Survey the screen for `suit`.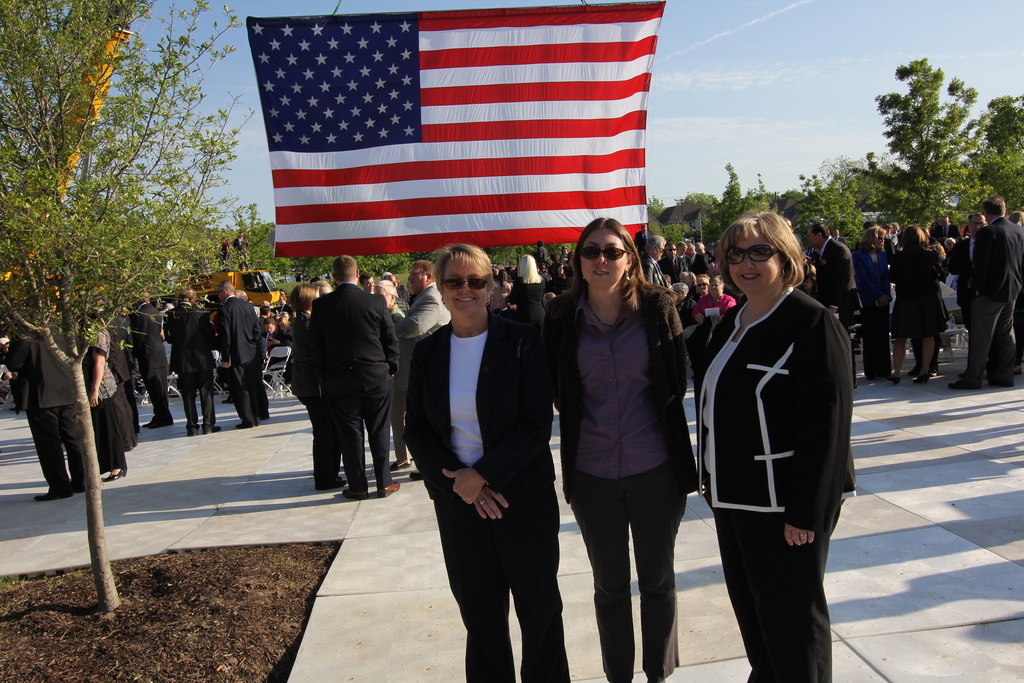
Survey found: crop(966, 218, 1023, 383).
